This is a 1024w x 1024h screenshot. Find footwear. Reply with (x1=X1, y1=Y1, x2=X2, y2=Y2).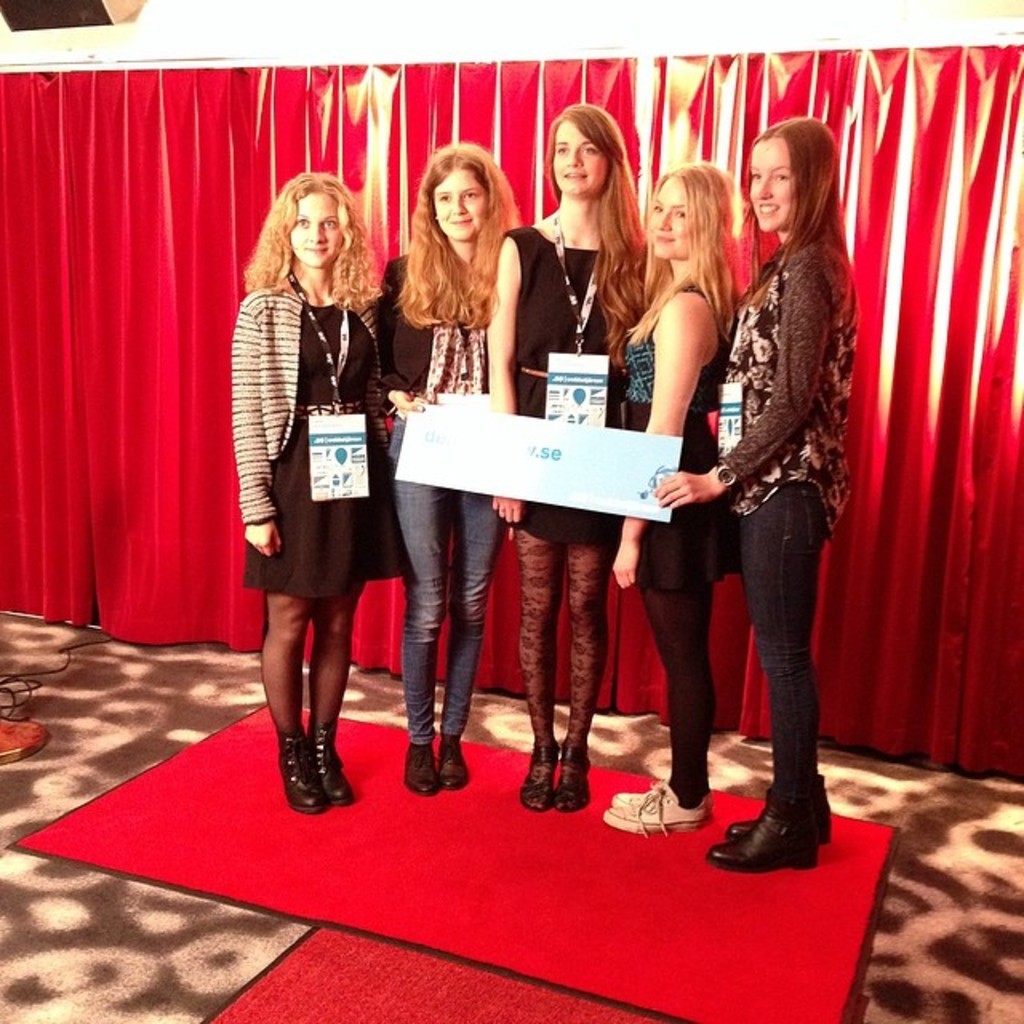
(x1=547, y1=749, x2=592, y2=811).
